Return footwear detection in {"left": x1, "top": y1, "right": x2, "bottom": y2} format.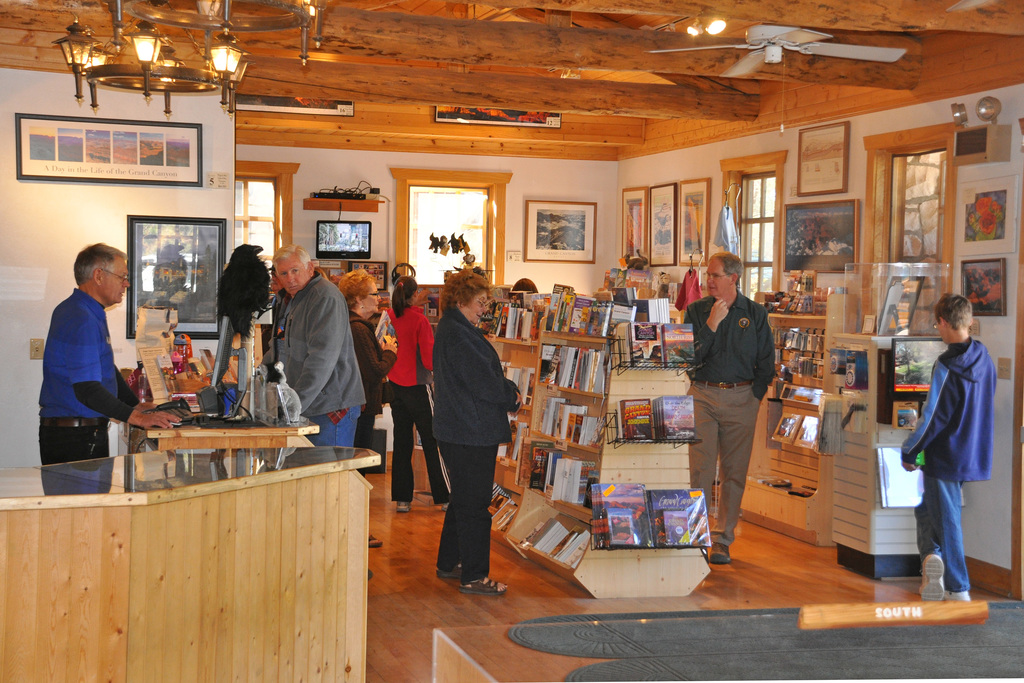
{"left": 368, "top": 533, "right": 381, "bottom": 546}.
